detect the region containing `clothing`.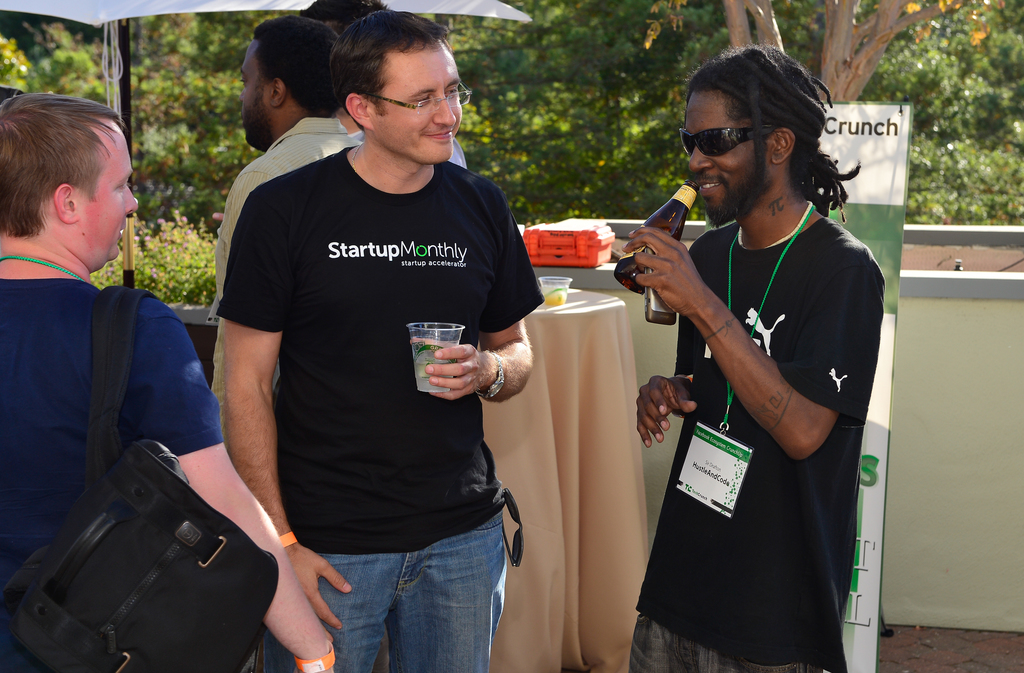
[216, 143, 544, 672].
